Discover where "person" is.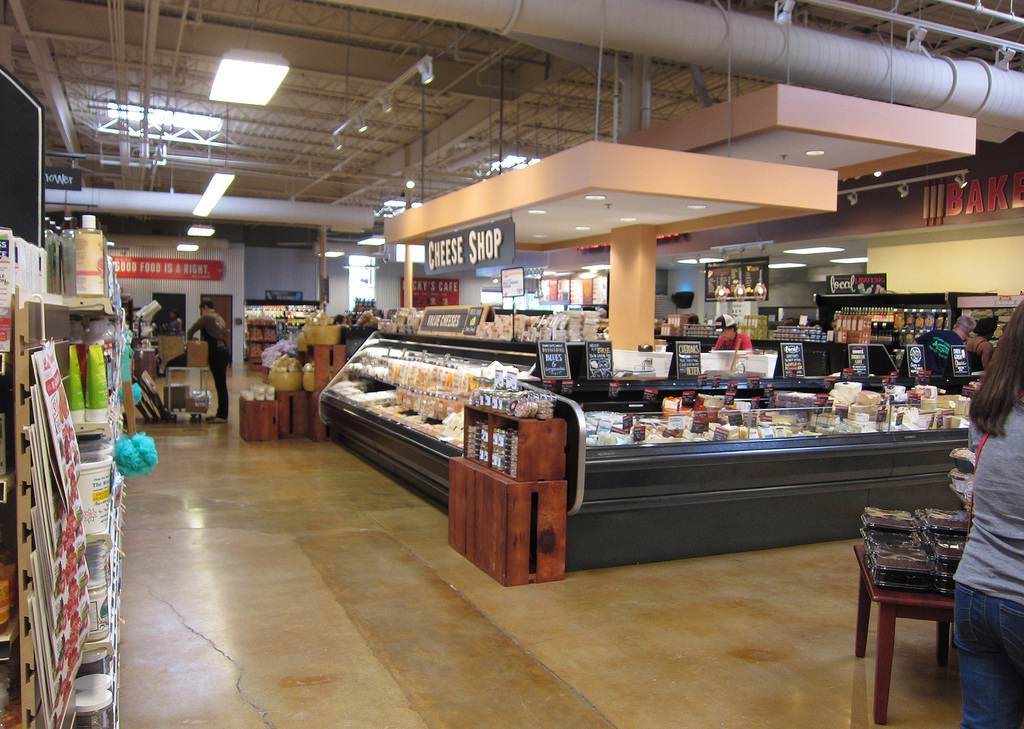
Discovered at detection(917, 316, 973, 390).
